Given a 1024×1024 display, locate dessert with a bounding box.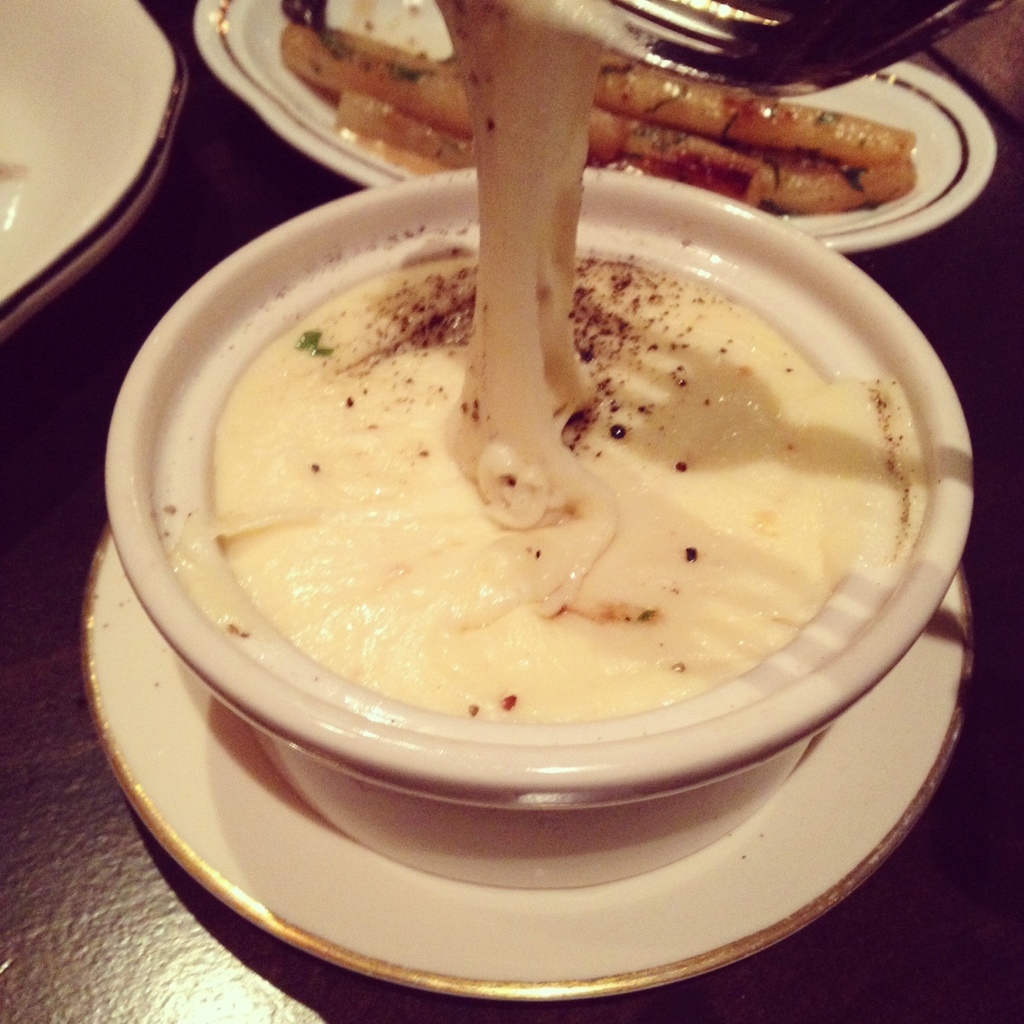
Located: x1=782, y1=152, x2=918, y2=207.
